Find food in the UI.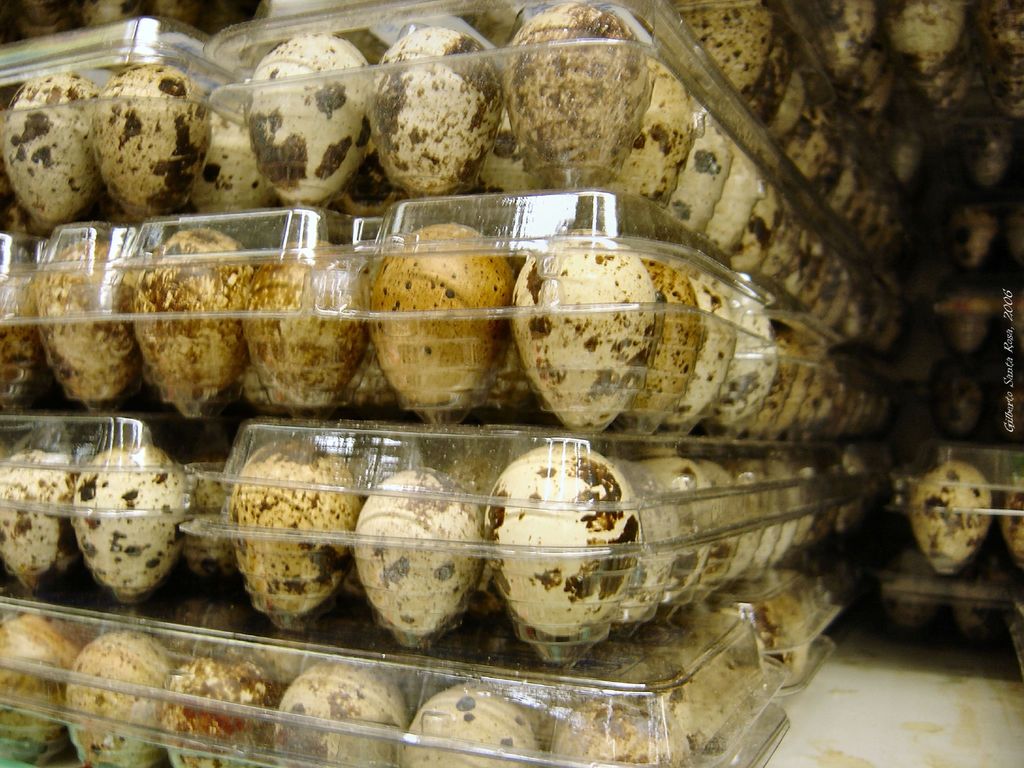
UI element at Rect(95, 61, 210, 220).
